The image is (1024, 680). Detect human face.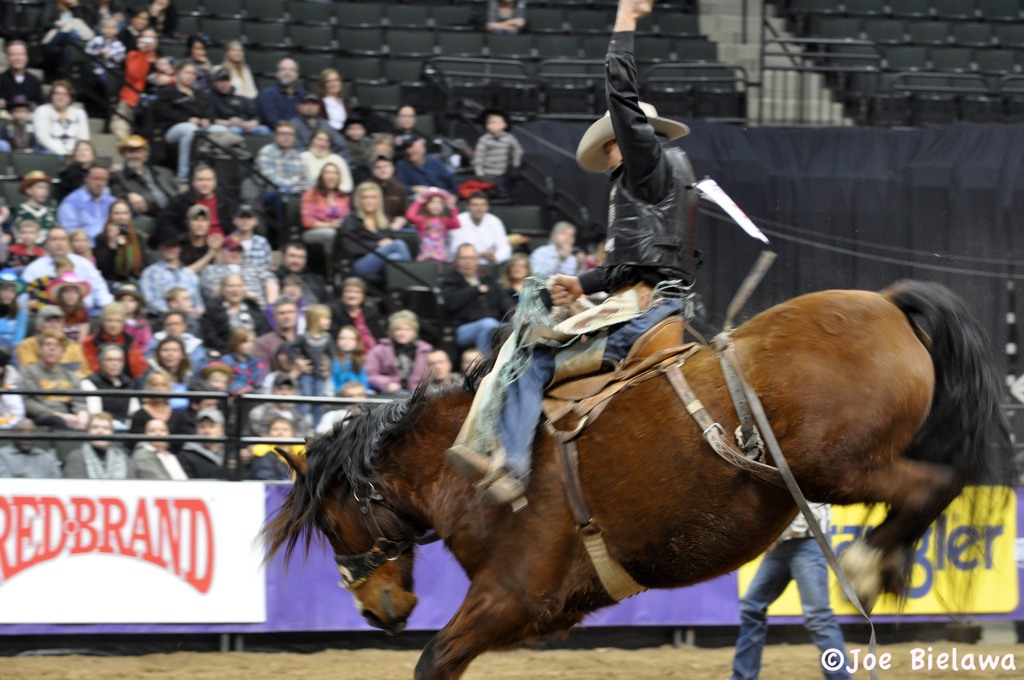
Detection: BBox(223, 243, 241, 262).
